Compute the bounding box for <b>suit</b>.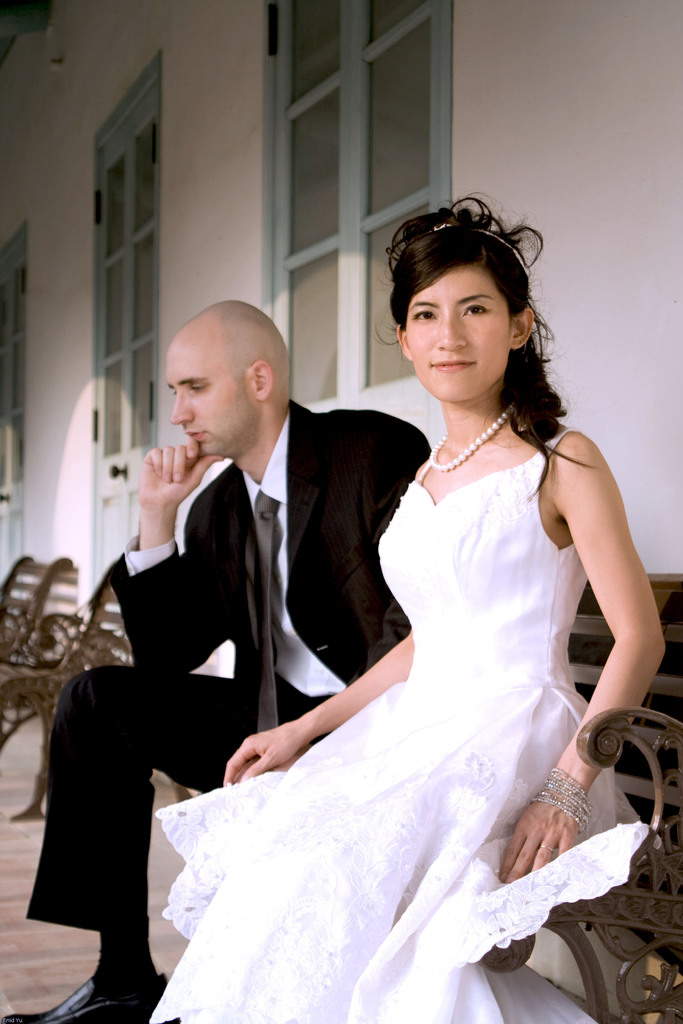
detection(108, 399, 436, 689).
